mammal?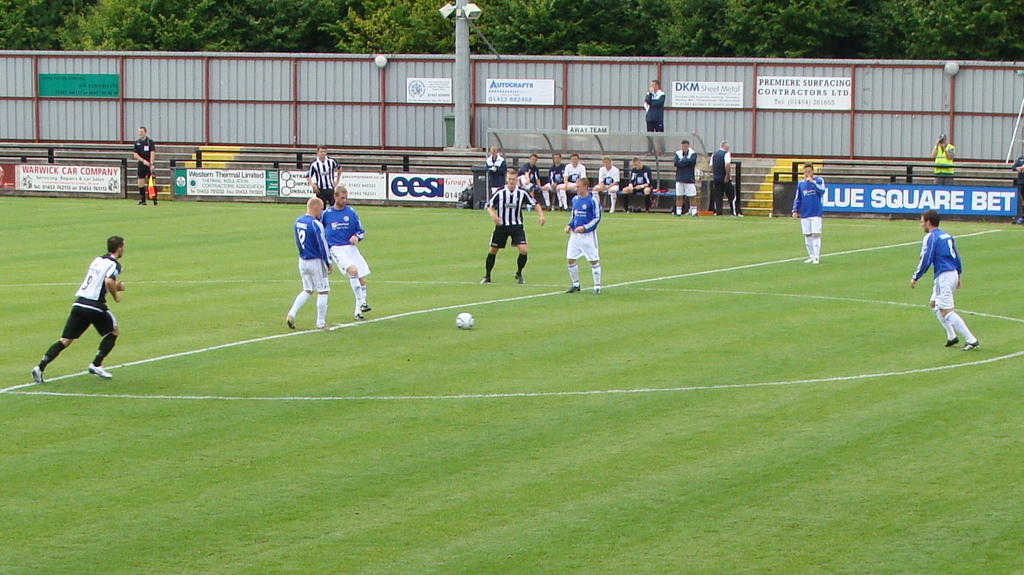
323, 185, 371, 322
